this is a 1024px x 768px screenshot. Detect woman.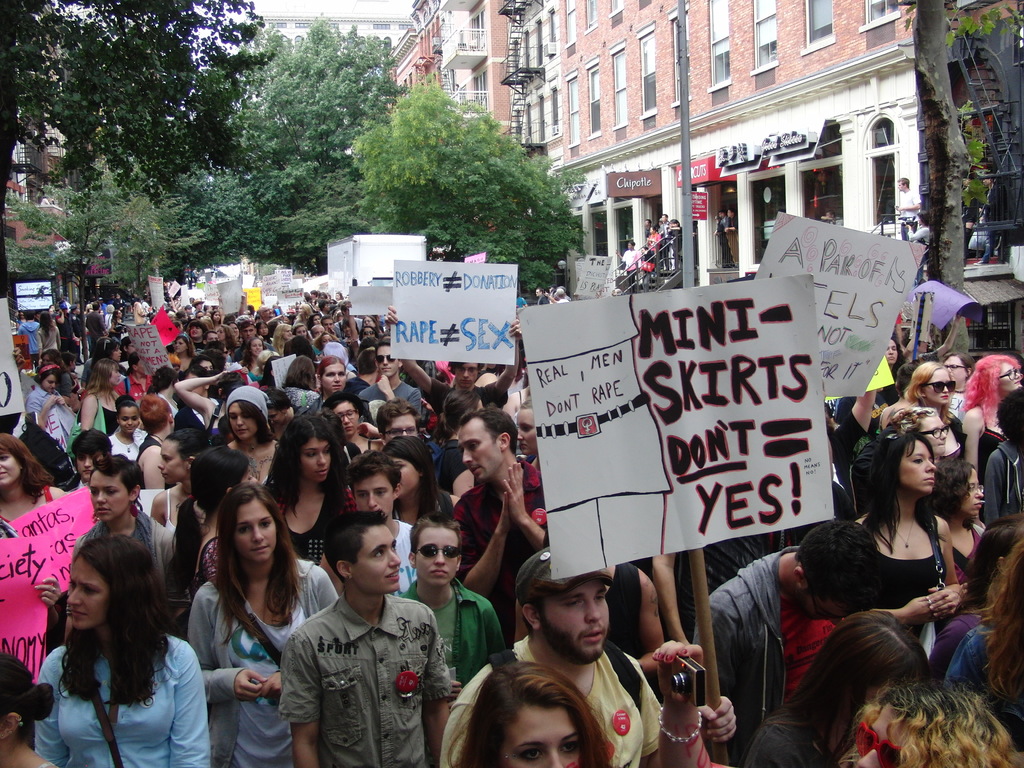
<box>38,308,67,355</box>.
